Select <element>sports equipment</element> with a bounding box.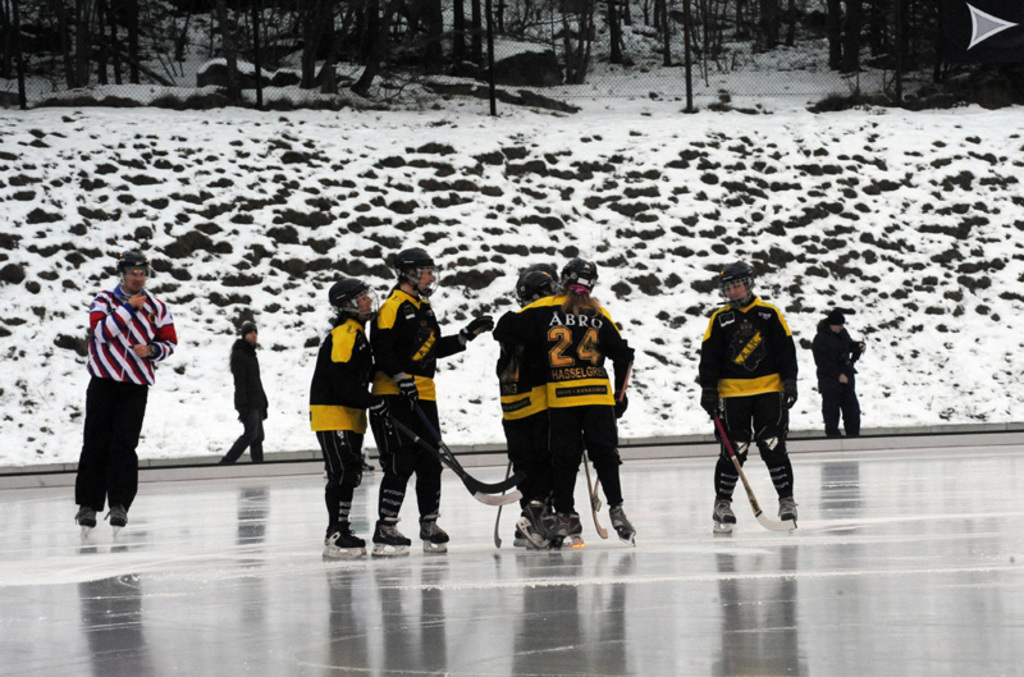
pyautogui.locateOnScreen(389, 247, 440, 301).
